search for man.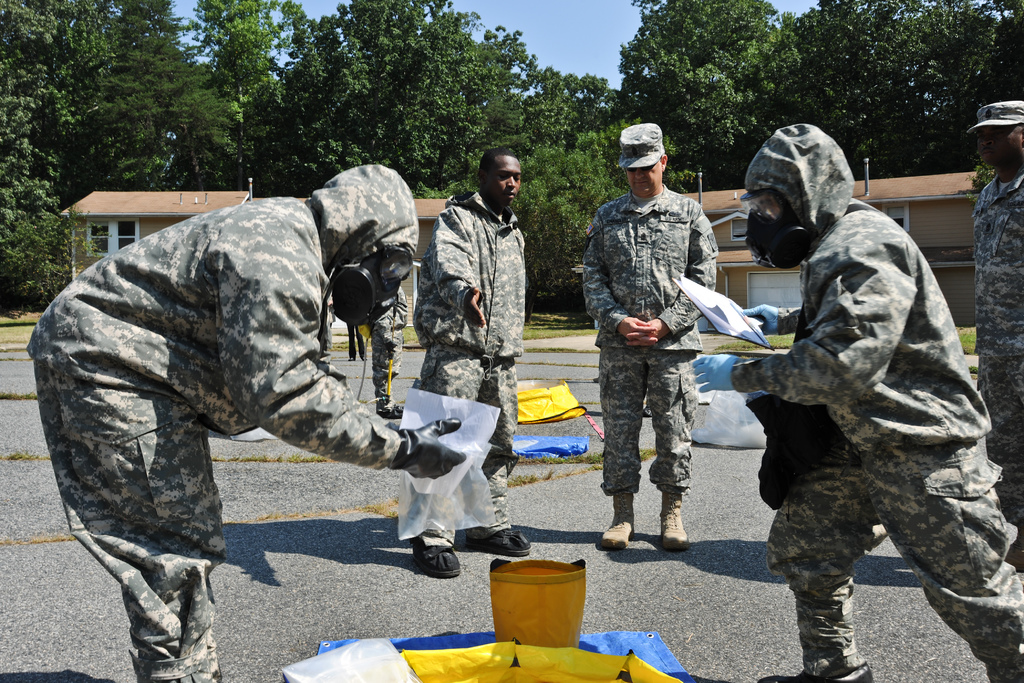
Found at Rect(691, 124, 1023, 682).
